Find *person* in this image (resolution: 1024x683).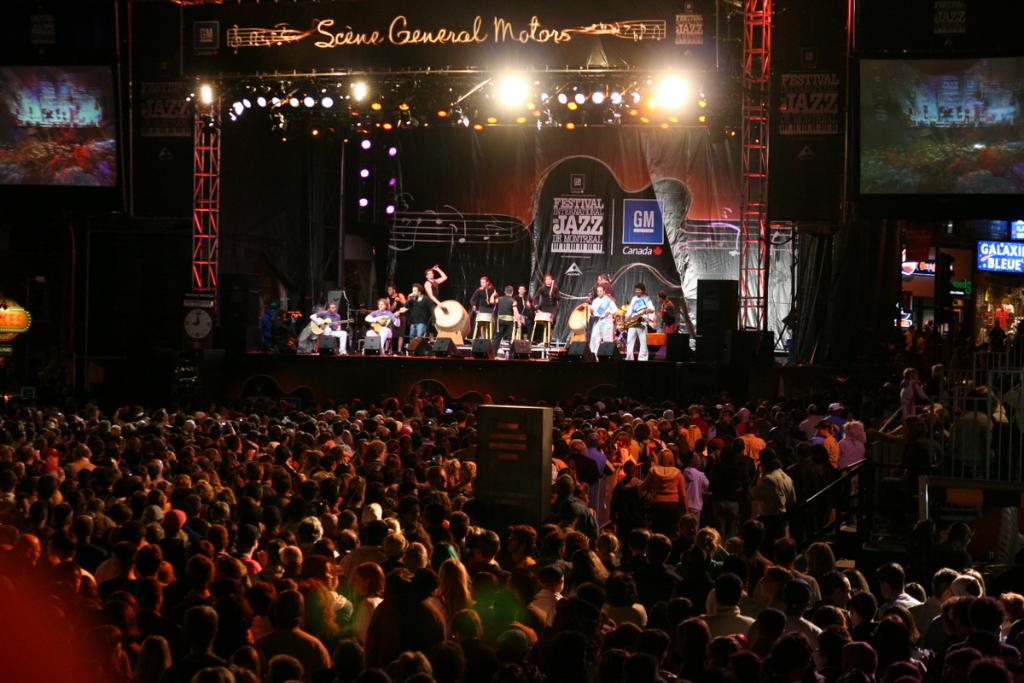
rect(395, 287, 413, 336).
